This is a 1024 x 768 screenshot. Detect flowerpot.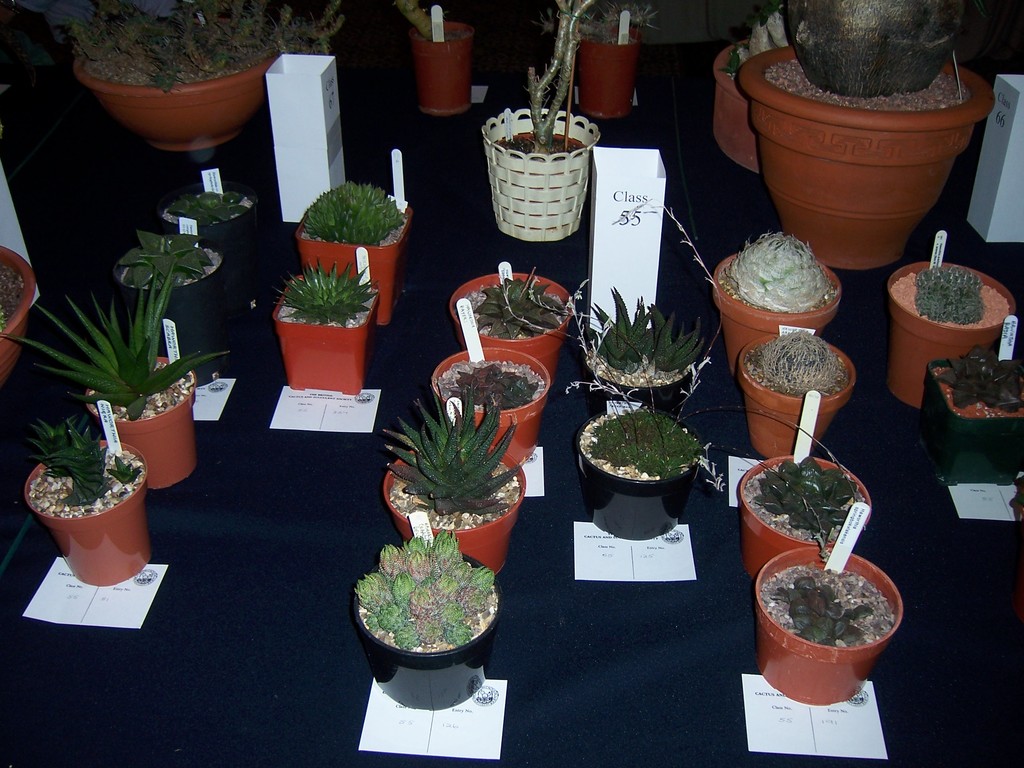
(x1=410, y1=3, x2=475, y2=116).
